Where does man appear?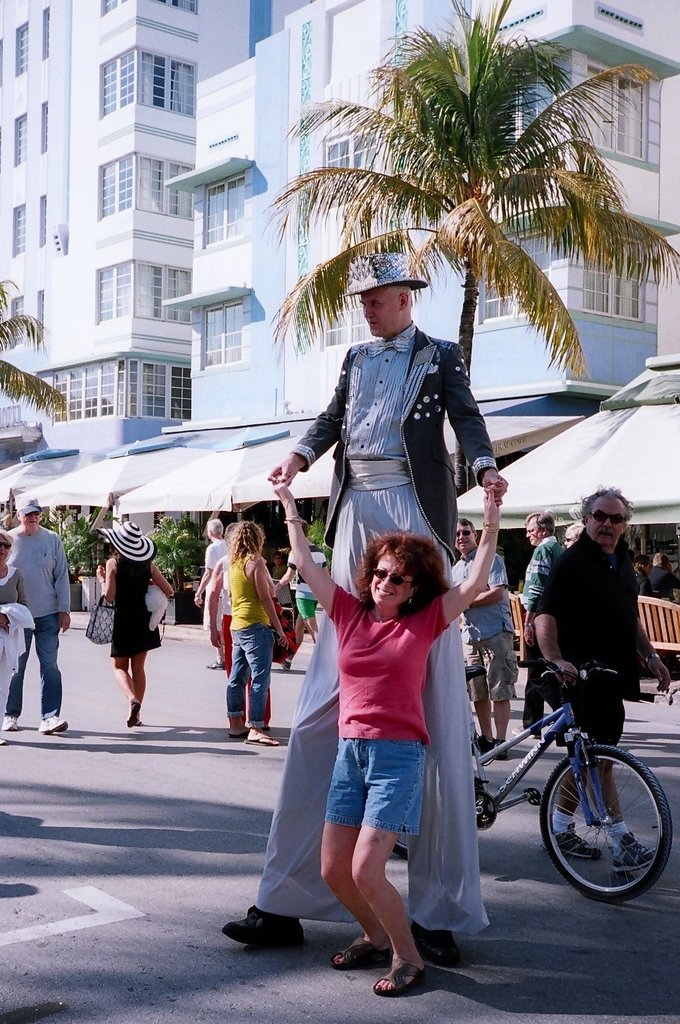
Appears at pyautogui.locateOnScreen(448, 515, 519, 753).
